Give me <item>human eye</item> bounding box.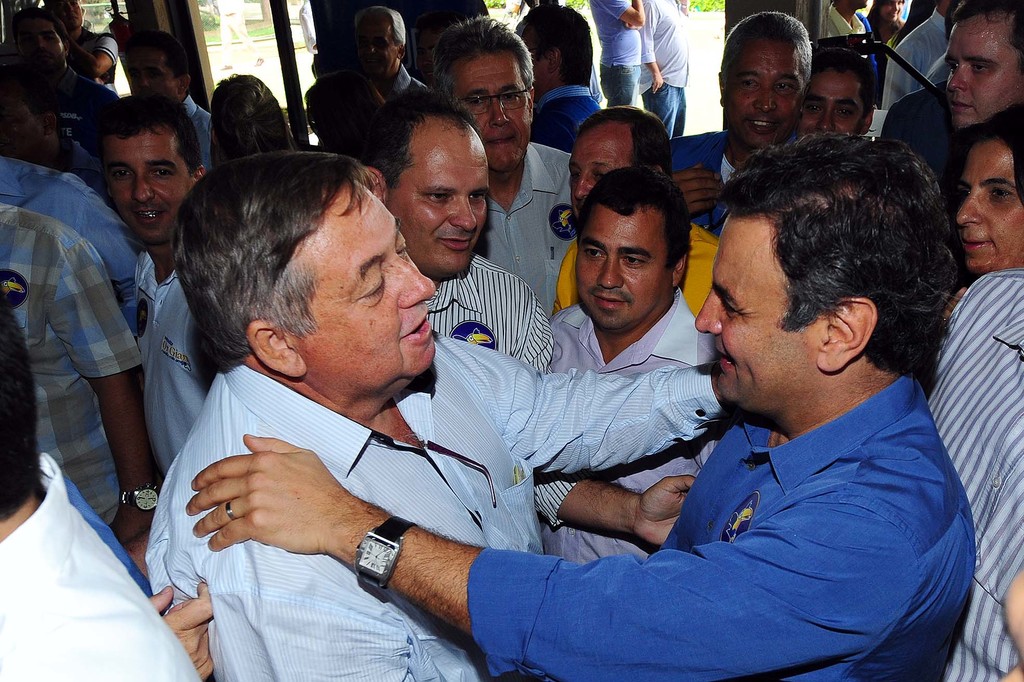
box=[621, 254, 643, 262].
